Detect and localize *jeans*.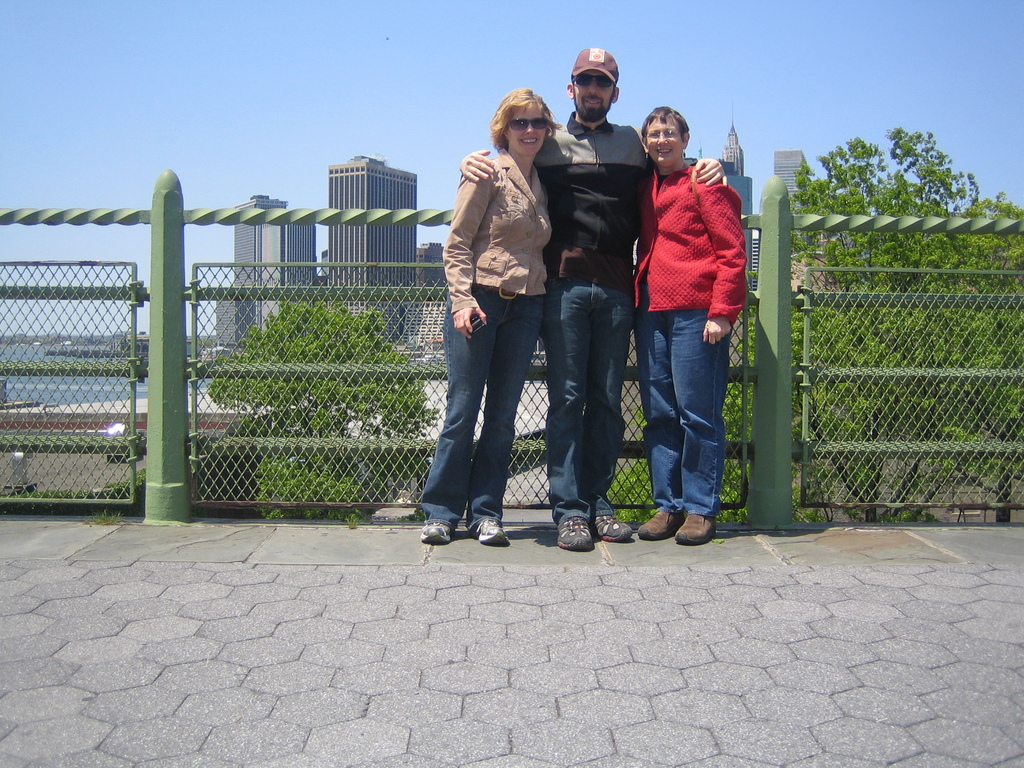
Localized at crop(544, 284, 637, 529).
